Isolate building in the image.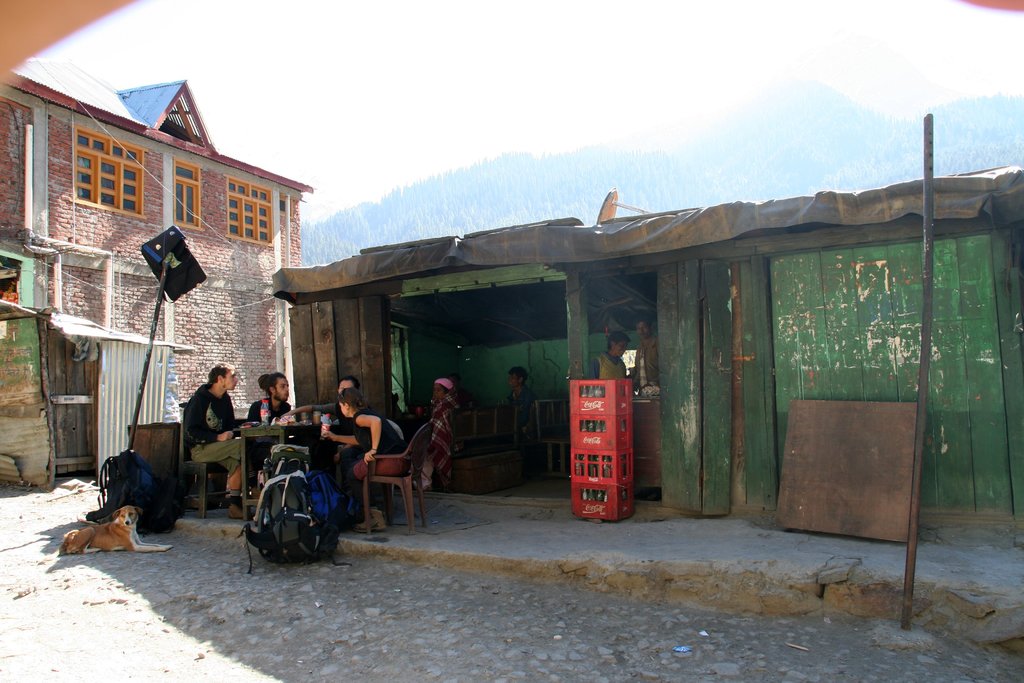
Isolated region: crop(0, 60, 314, 491).
